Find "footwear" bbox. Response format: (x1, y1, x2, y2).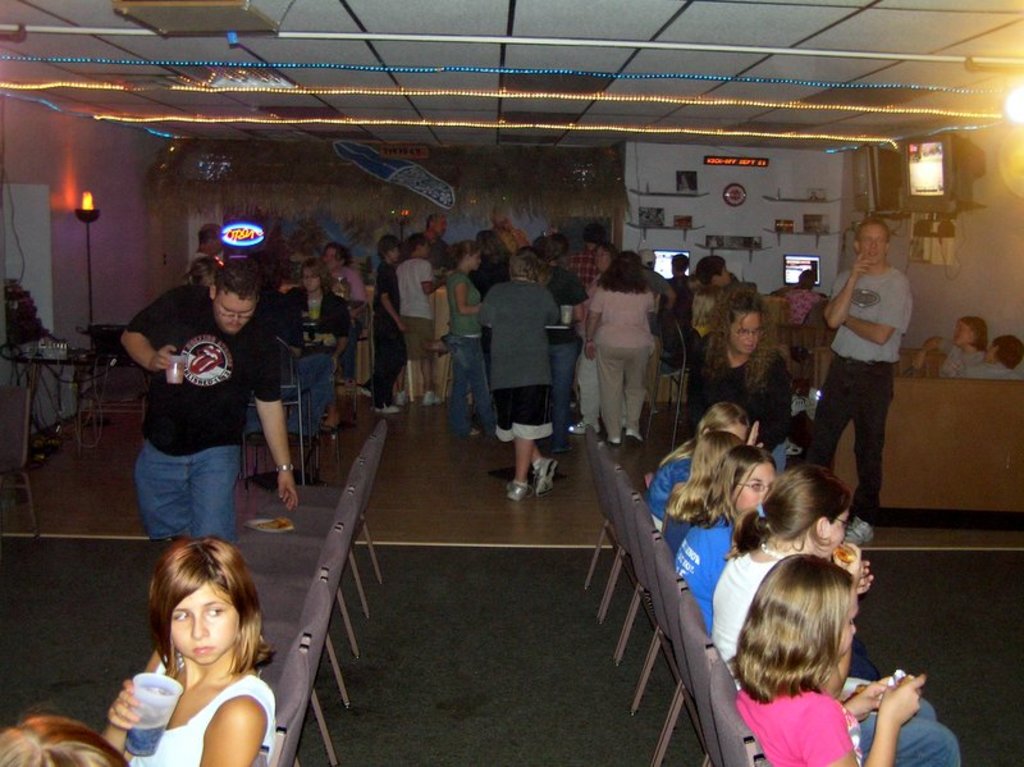
(376, 400, 394, 412).
